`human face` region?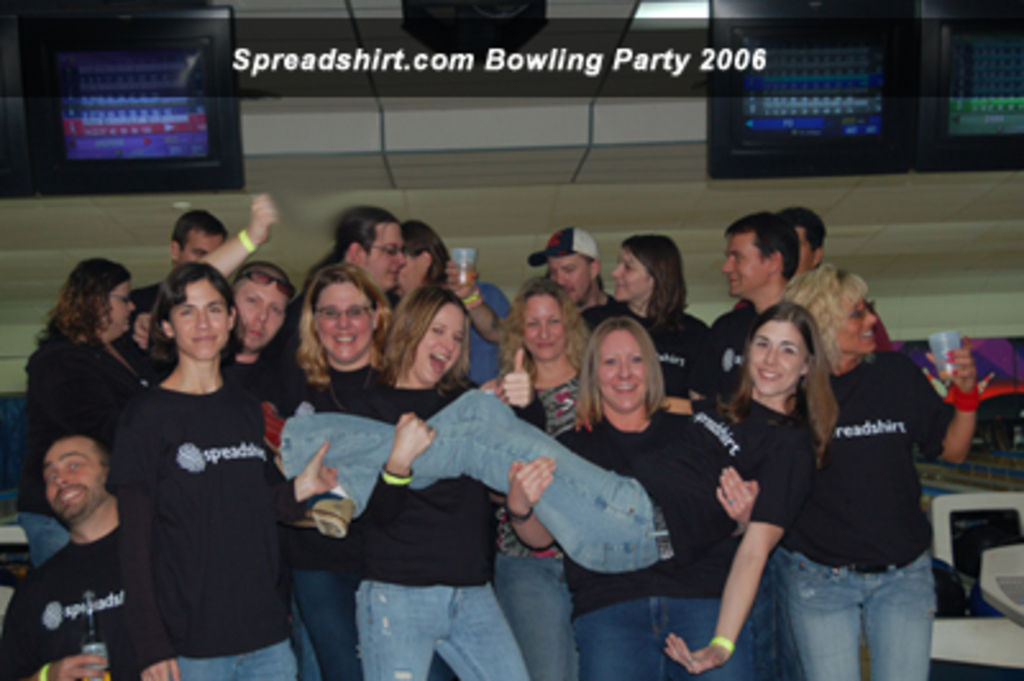
(182,228,228,261)
